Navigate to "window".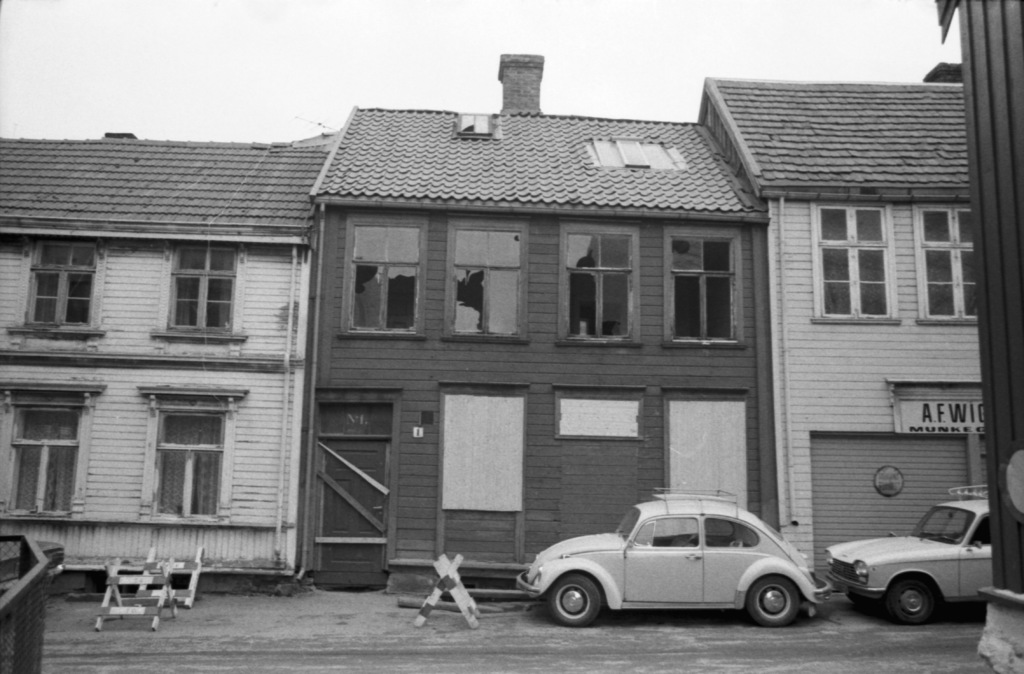
Navigation target: 661 229 740 352.
